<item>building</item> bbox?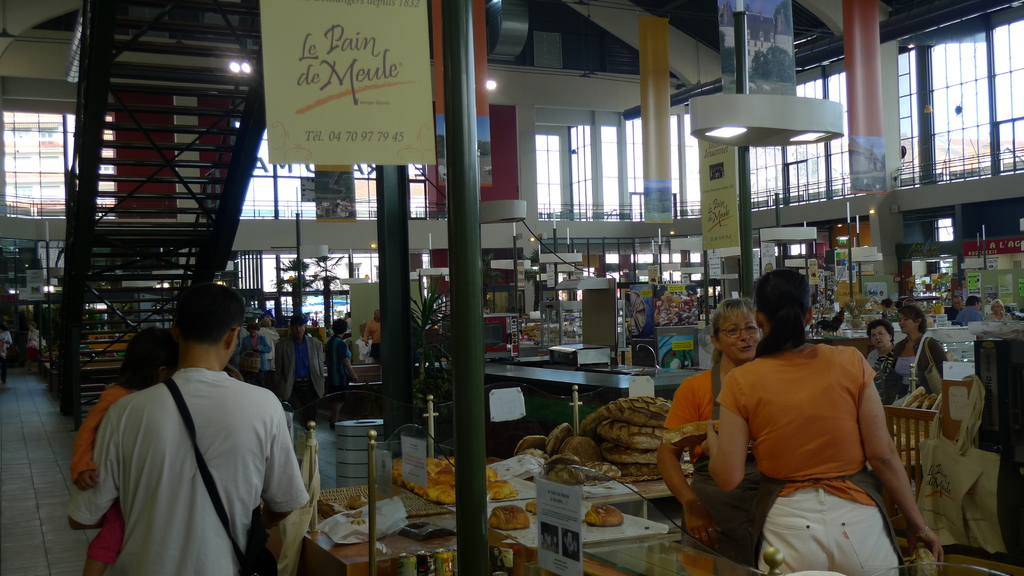
locate(0, 0, 1023, 572)
